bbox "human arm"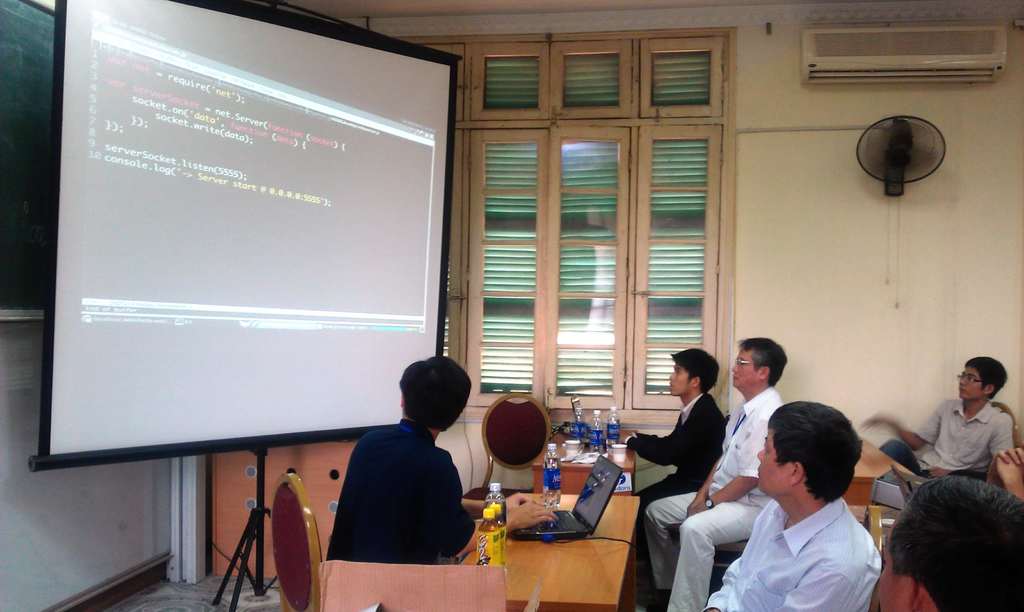
{"left": 779, "top": 558, "right": 867, "bottom": 611}
